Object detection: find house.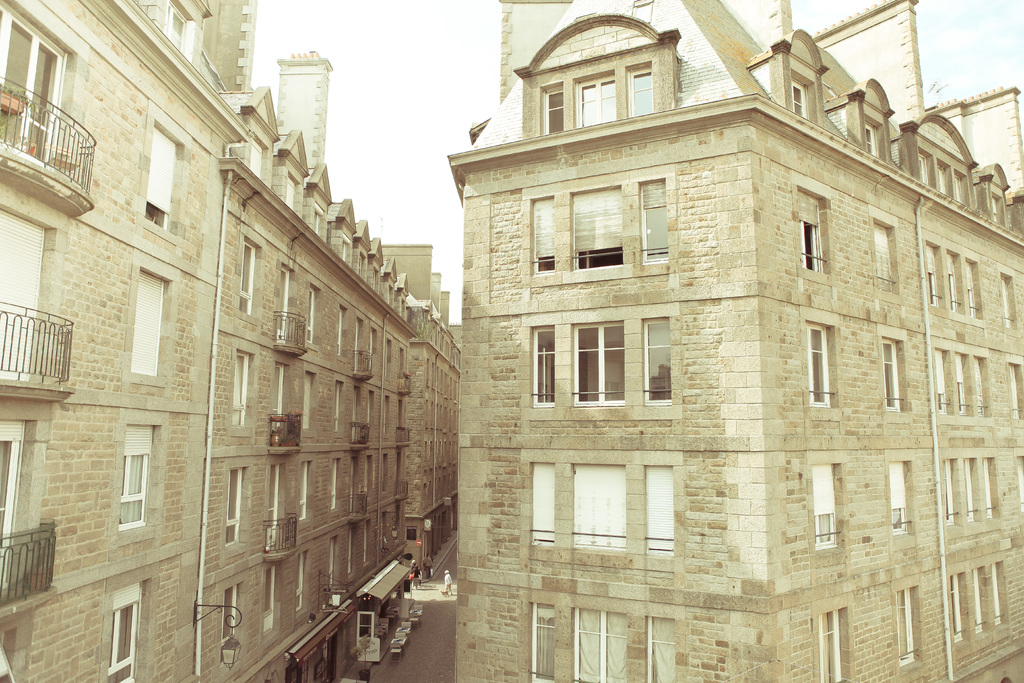
box=[383, 242, 465, 587].
